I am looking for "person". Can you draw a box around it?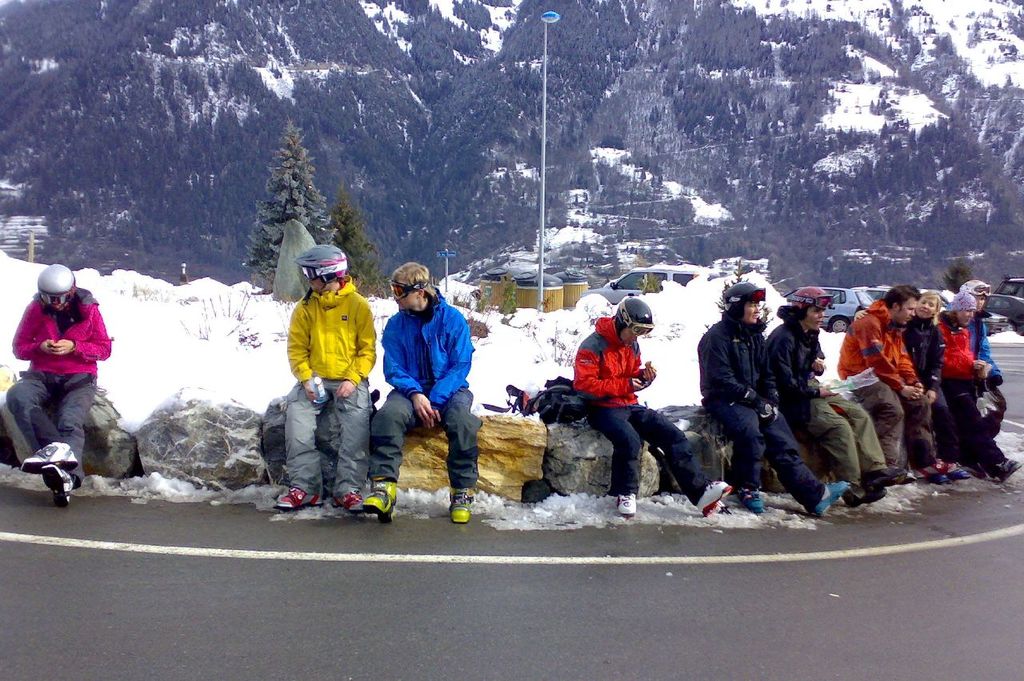
Sure, the bounding box is (357, 258, 475, 514).
